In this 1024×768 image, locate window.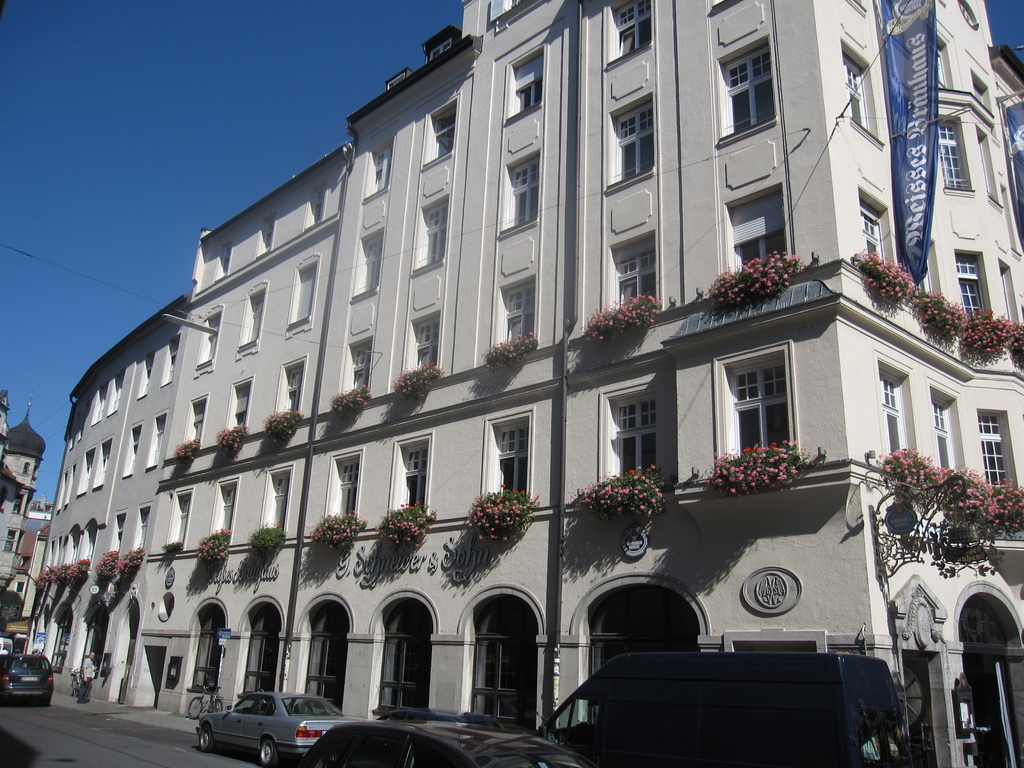
Bounding box: [902, 40, 956, 94].
